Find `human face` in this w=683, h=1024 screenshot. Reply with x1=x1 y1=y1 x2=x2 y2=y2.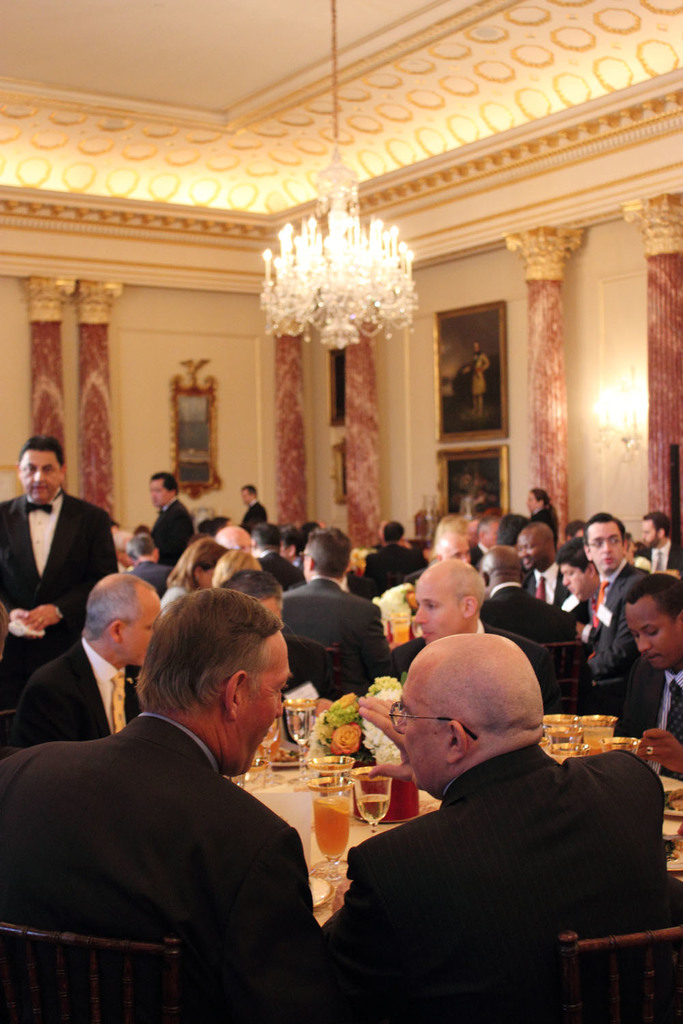
x1=591 y1=524 x2=623 y2=573.
